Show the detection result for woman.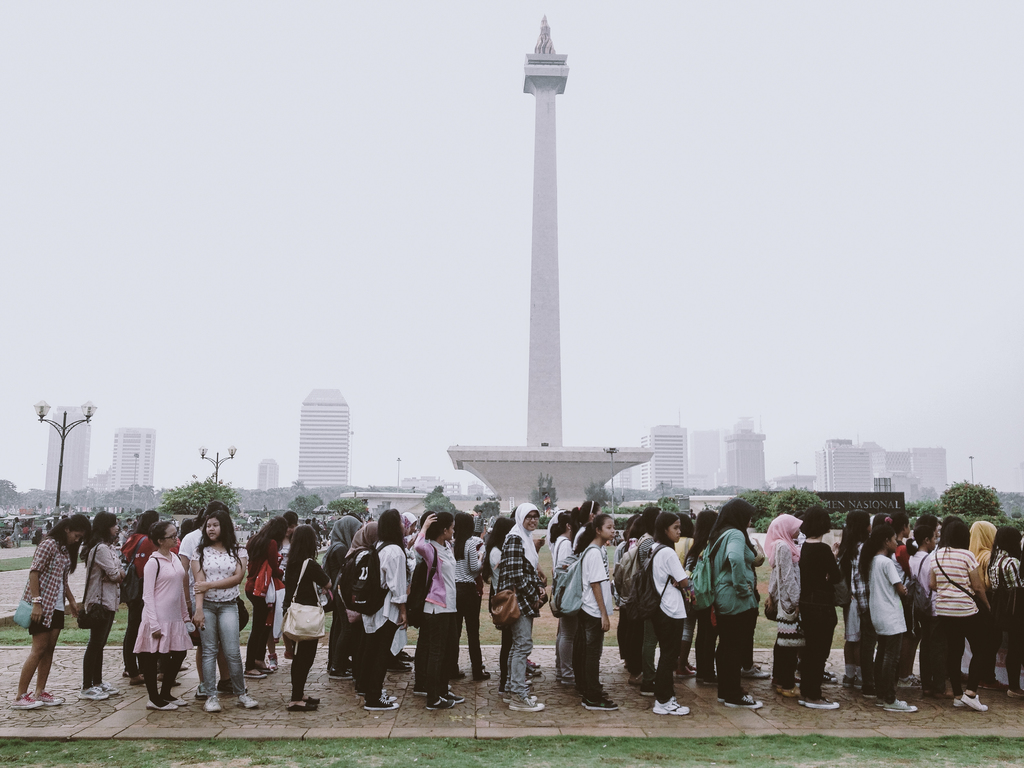
81, 516, 125, 700.
